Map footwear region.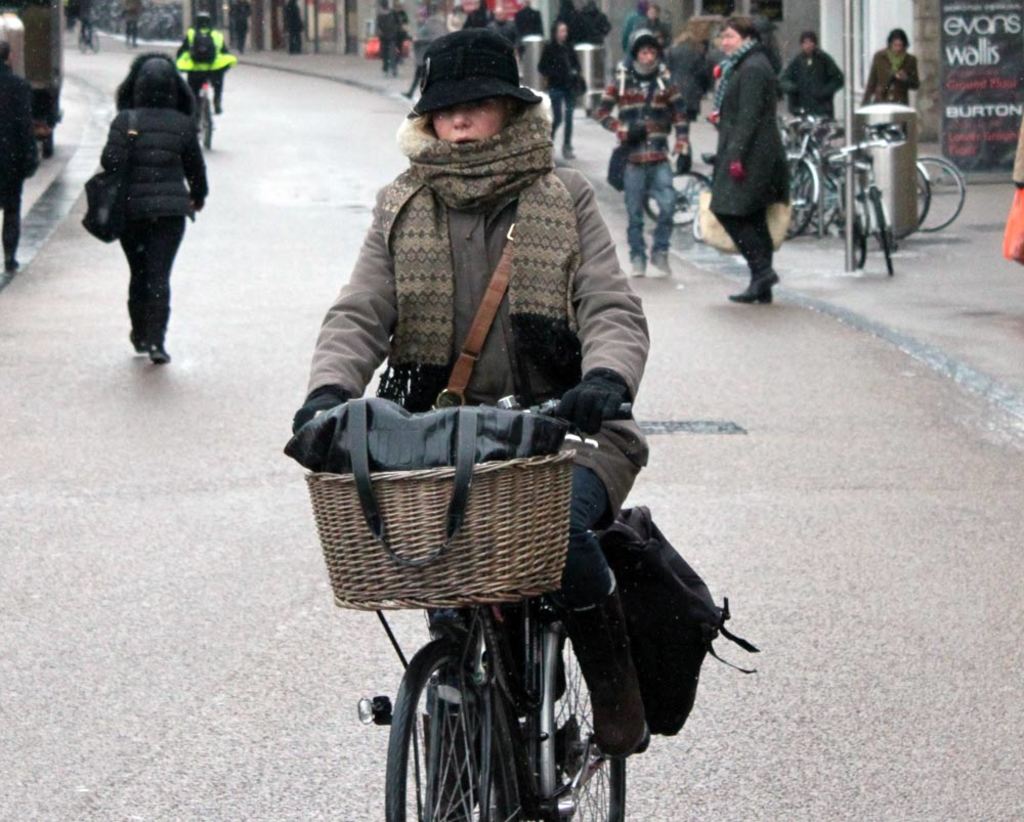
Mapped to BBox(648, 245, 676, 274).
